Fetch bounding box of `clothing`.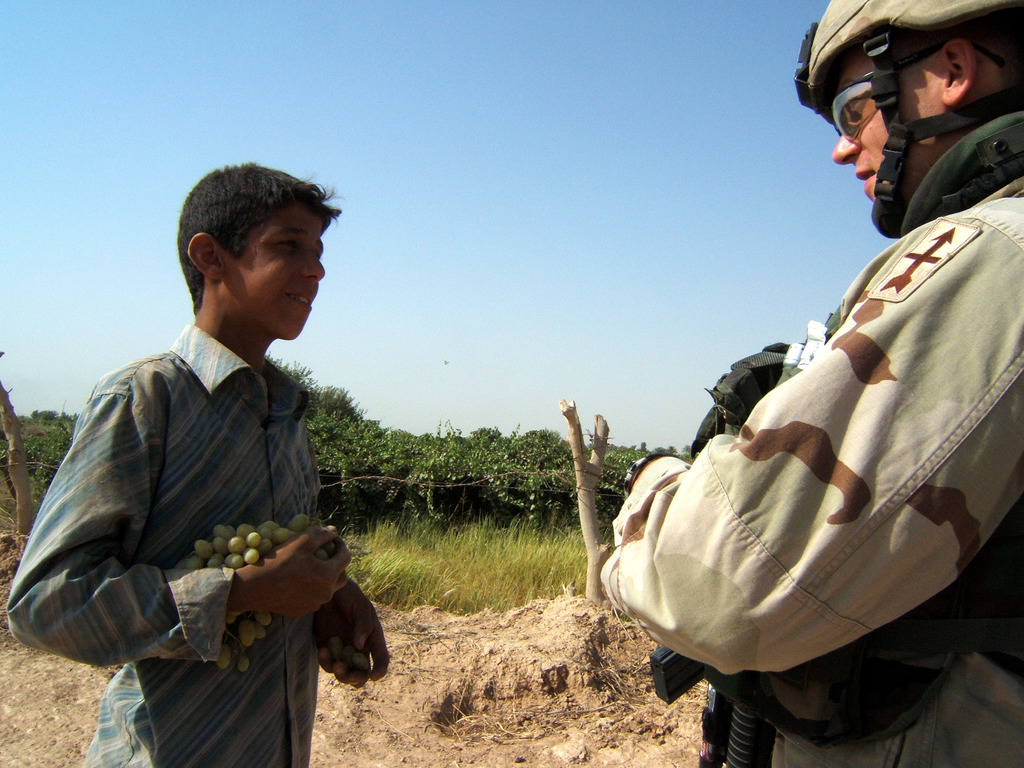
Bbox: [588,258,1018,750].
